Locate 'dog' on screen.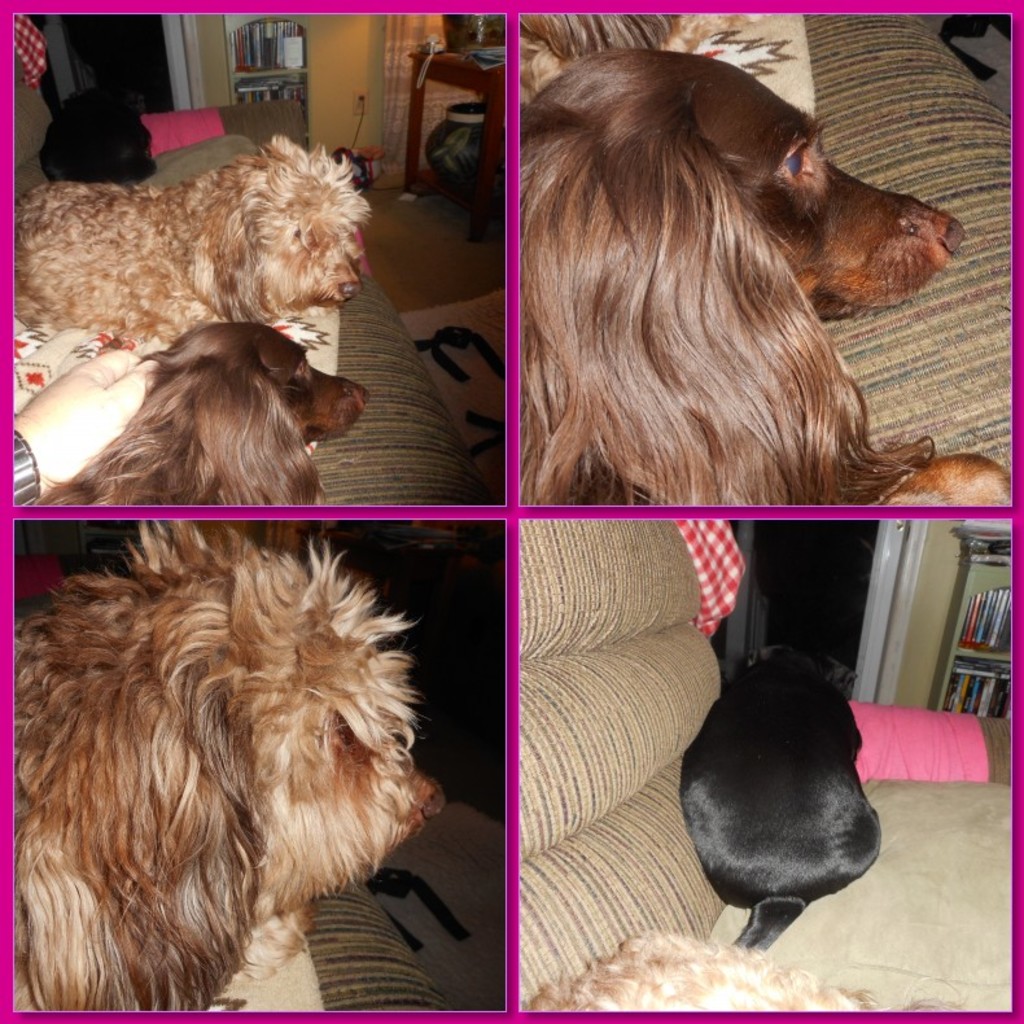
On screen at select_region(679, 651, 880, 951).
